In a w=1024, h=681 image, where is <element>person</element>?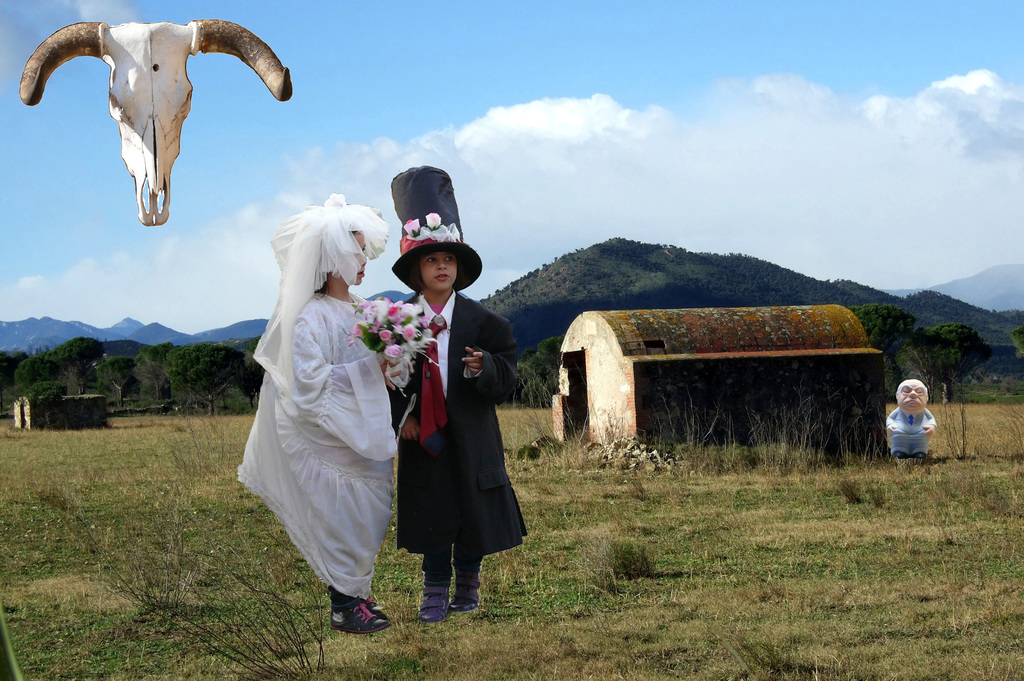
[227, 197, 426, 637].
